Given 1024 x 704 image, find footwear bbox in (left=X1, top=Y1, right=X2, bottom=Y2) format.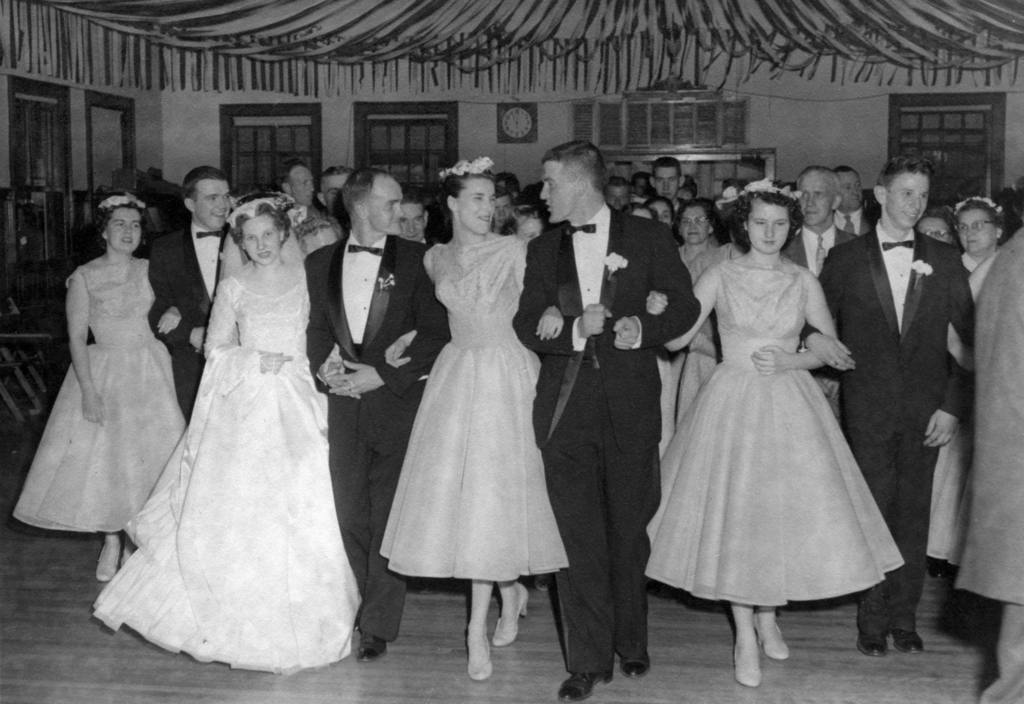
(left=756, top=619, right=790, bottom=662).
